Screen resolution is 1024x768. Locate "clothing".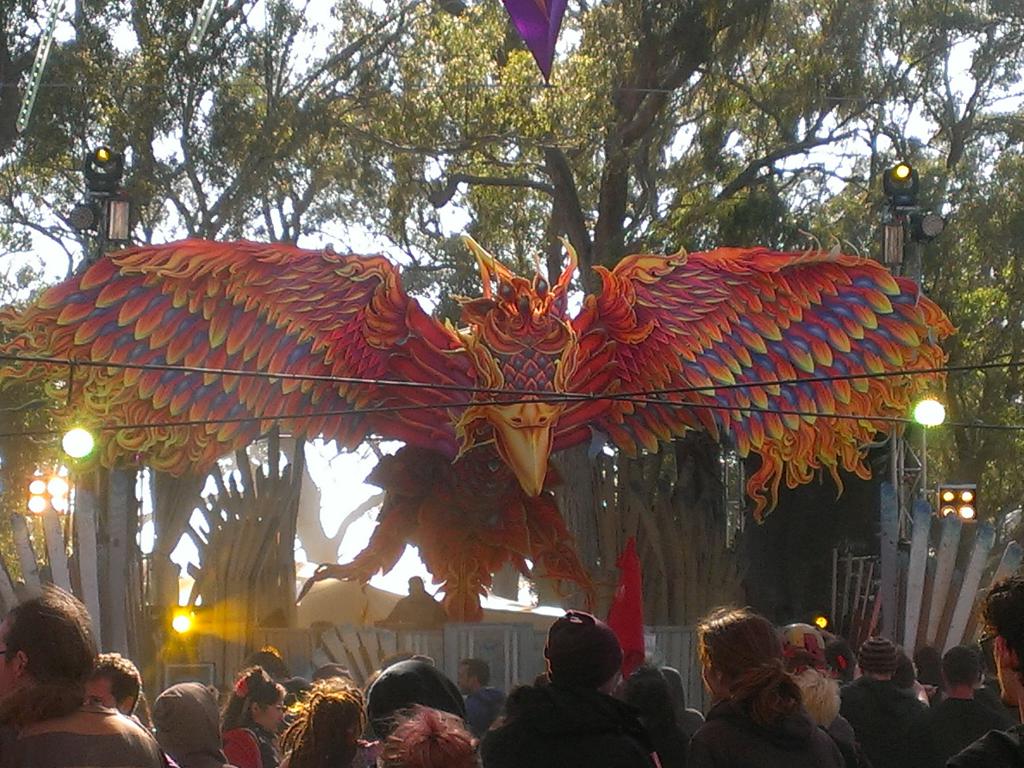
locate(382, 592, 444, 628).
